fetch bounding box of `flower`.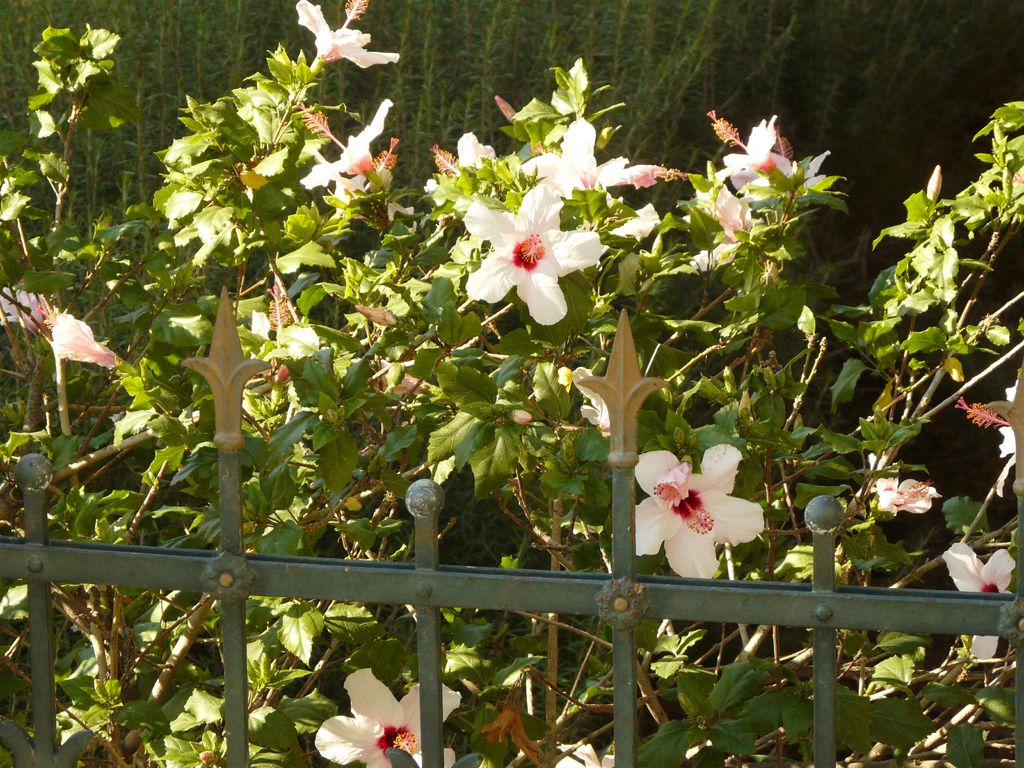
Bbox: (298, 99, 386, 186).
